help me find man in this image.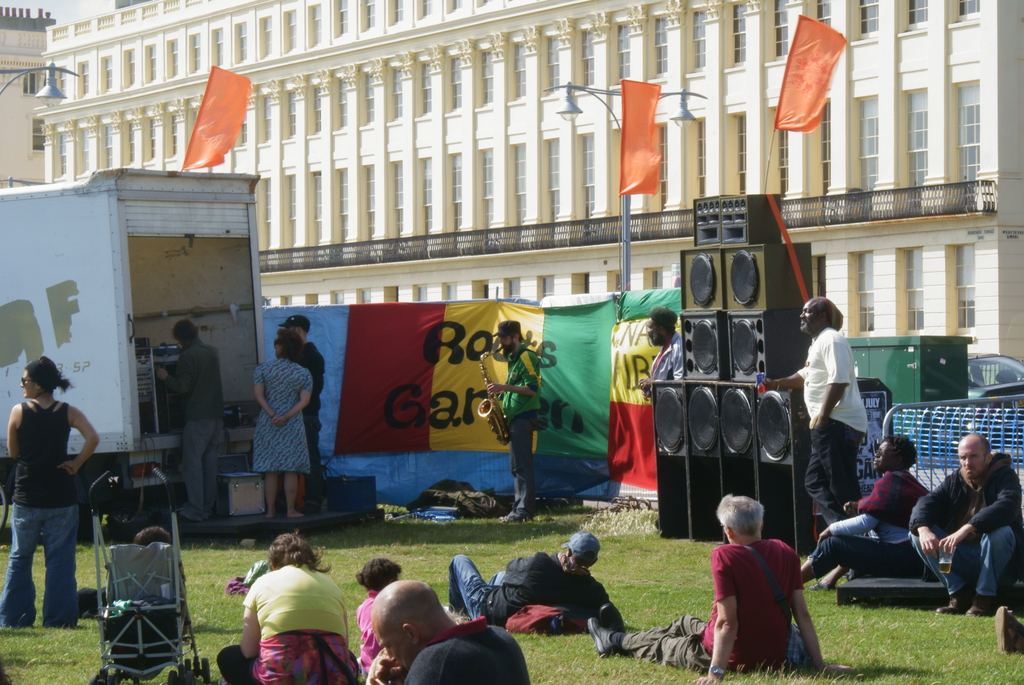
Found it: select_region(752, 293, 867, 528).
